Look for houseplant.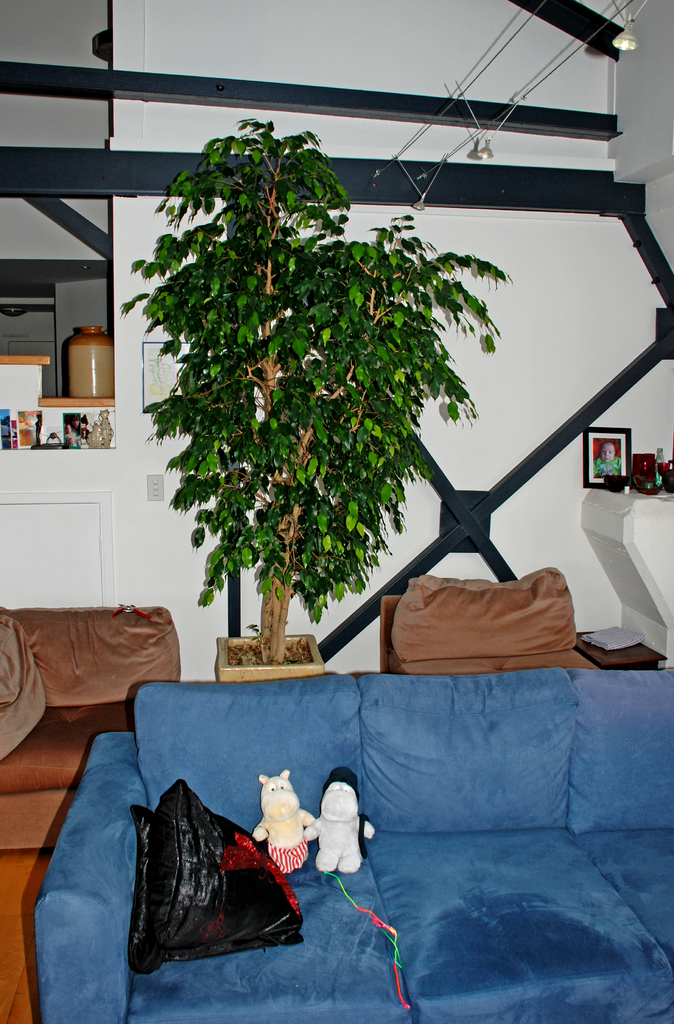
Found: l=120, t=118, r=521, b=669.
